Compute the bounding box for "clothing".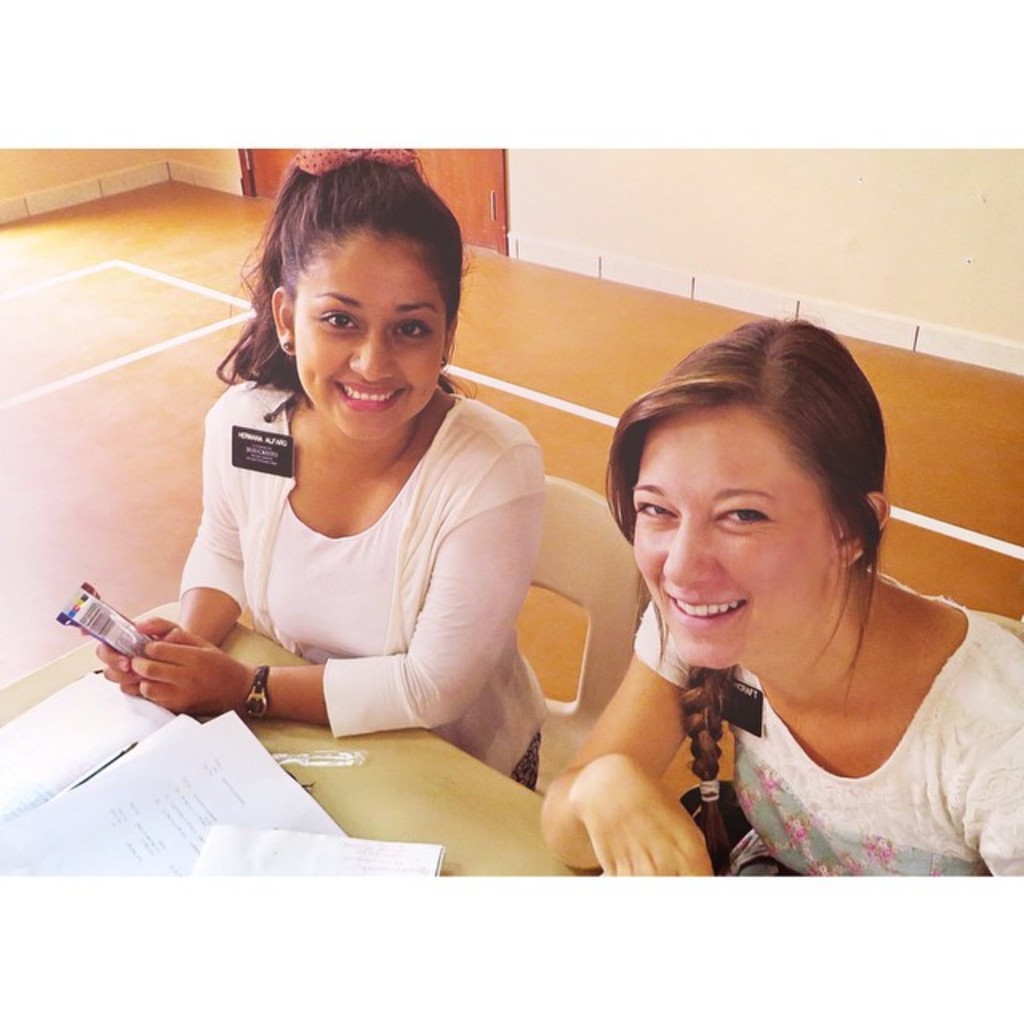
bbox=(626, 558, 1022, 891).
